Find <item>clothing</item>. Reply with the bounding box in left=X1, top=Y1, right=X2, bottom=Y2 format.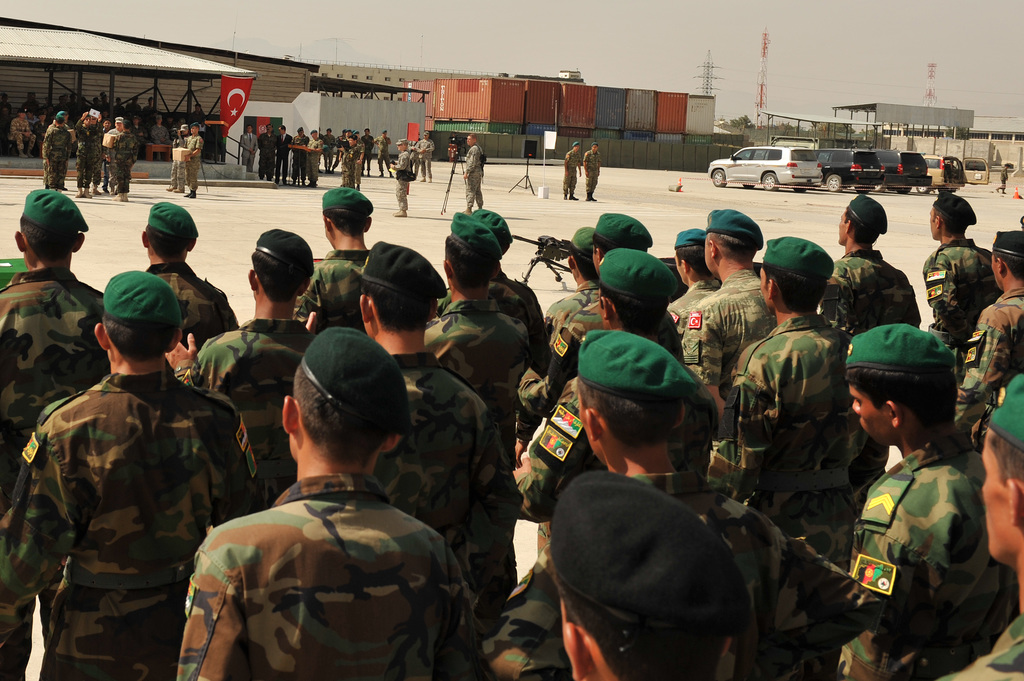
left=79, top=119, right=97, bottom=187.
